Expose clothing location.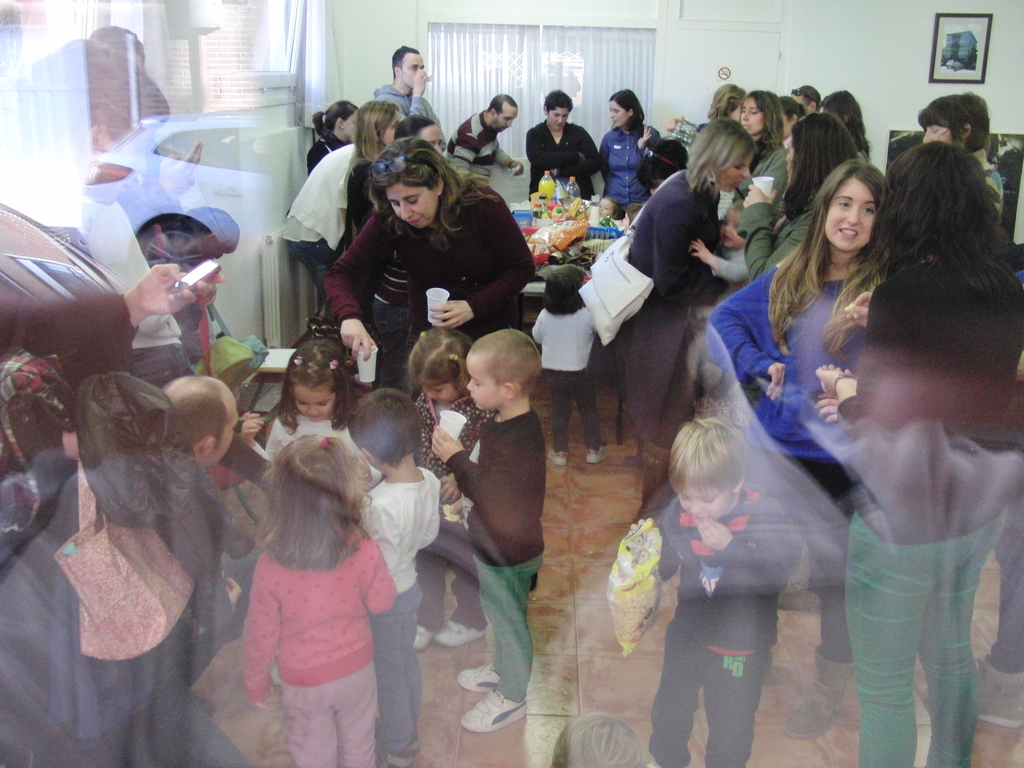
Exposed at [319, 159, 537, 335].
